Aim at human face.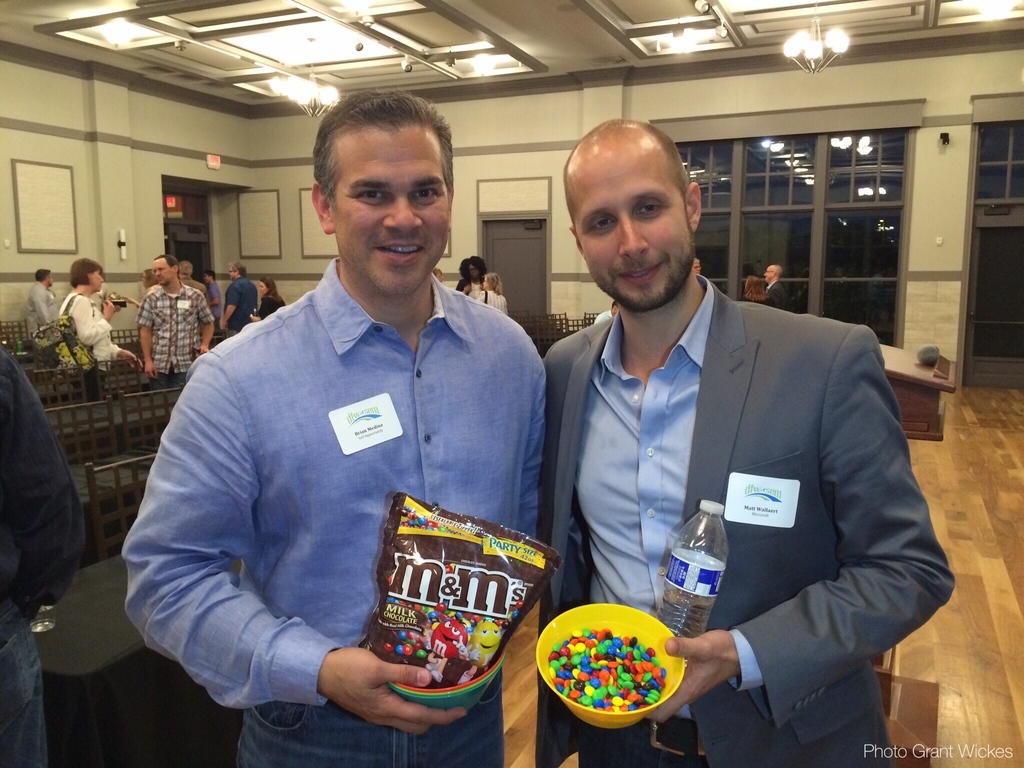
Aimed at rect(153, 259, 172, 285).
